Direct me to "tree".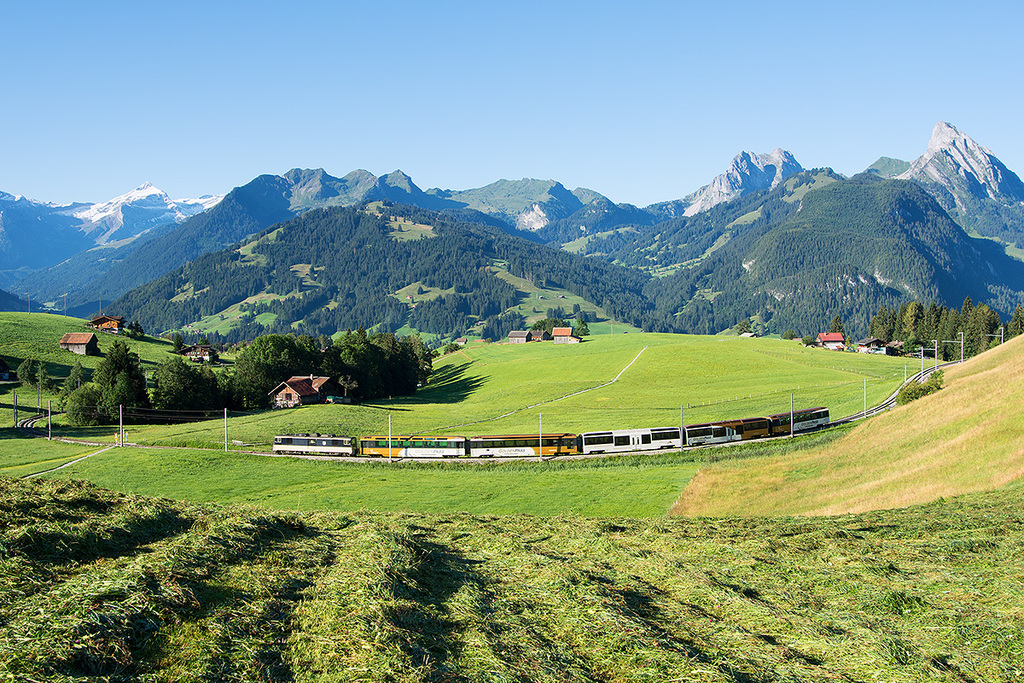
Direction: rect(55, 394, 115, 430).
